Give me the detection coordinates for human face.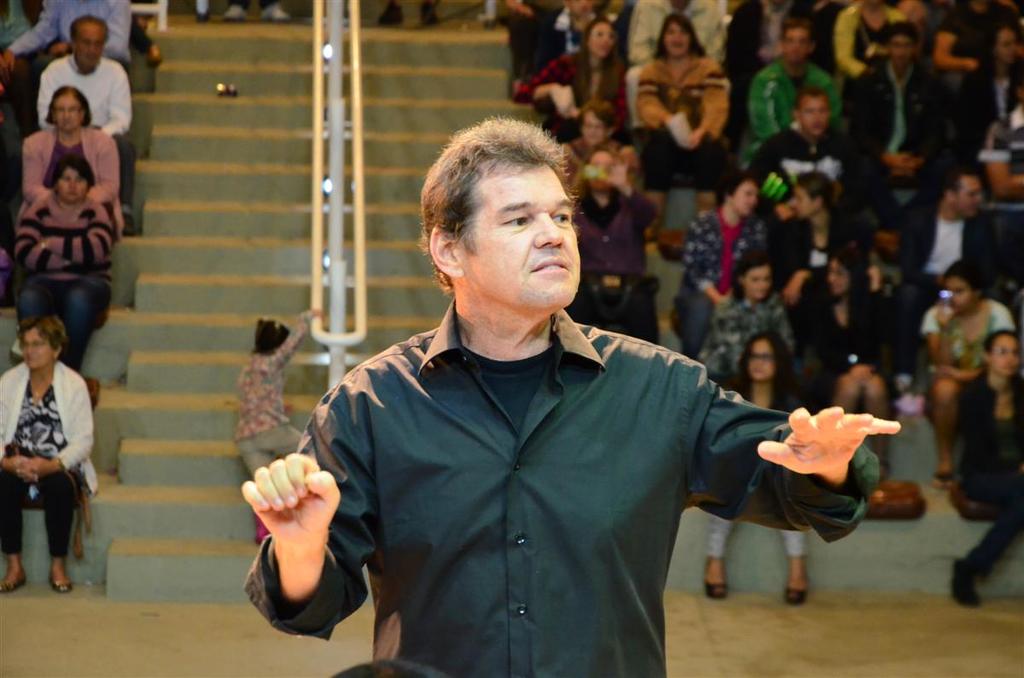
(x1=990, y1=336, x2=1023, y2=375).
